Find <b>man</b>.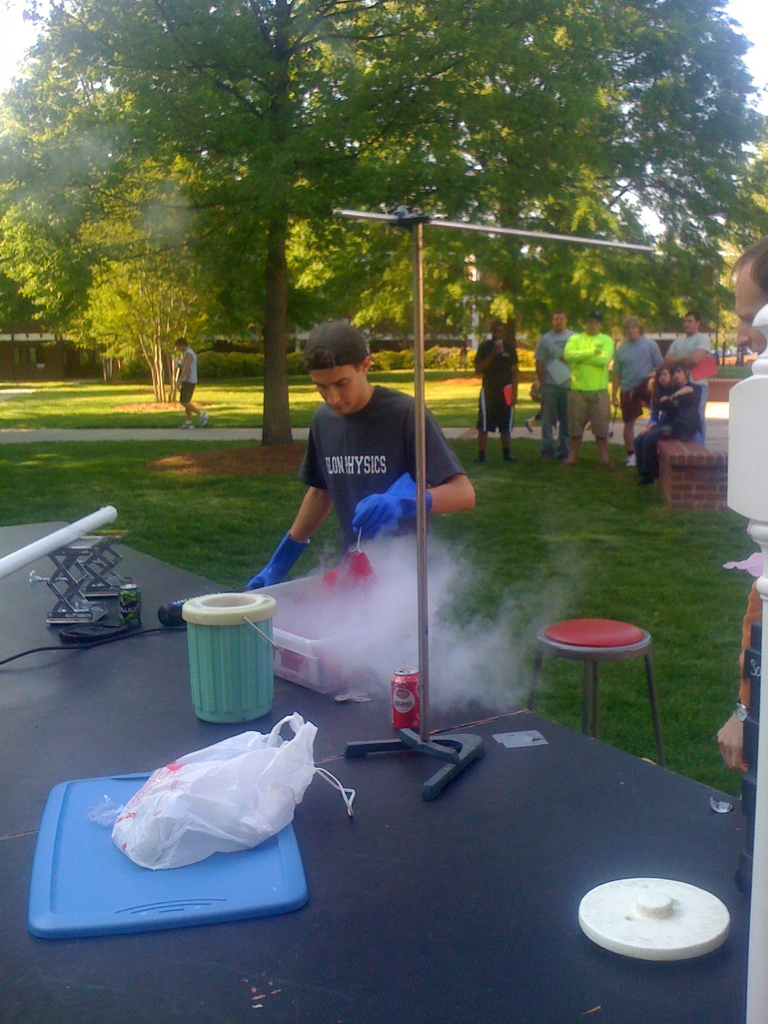
<region>252, 323, 472, 611</region>.
